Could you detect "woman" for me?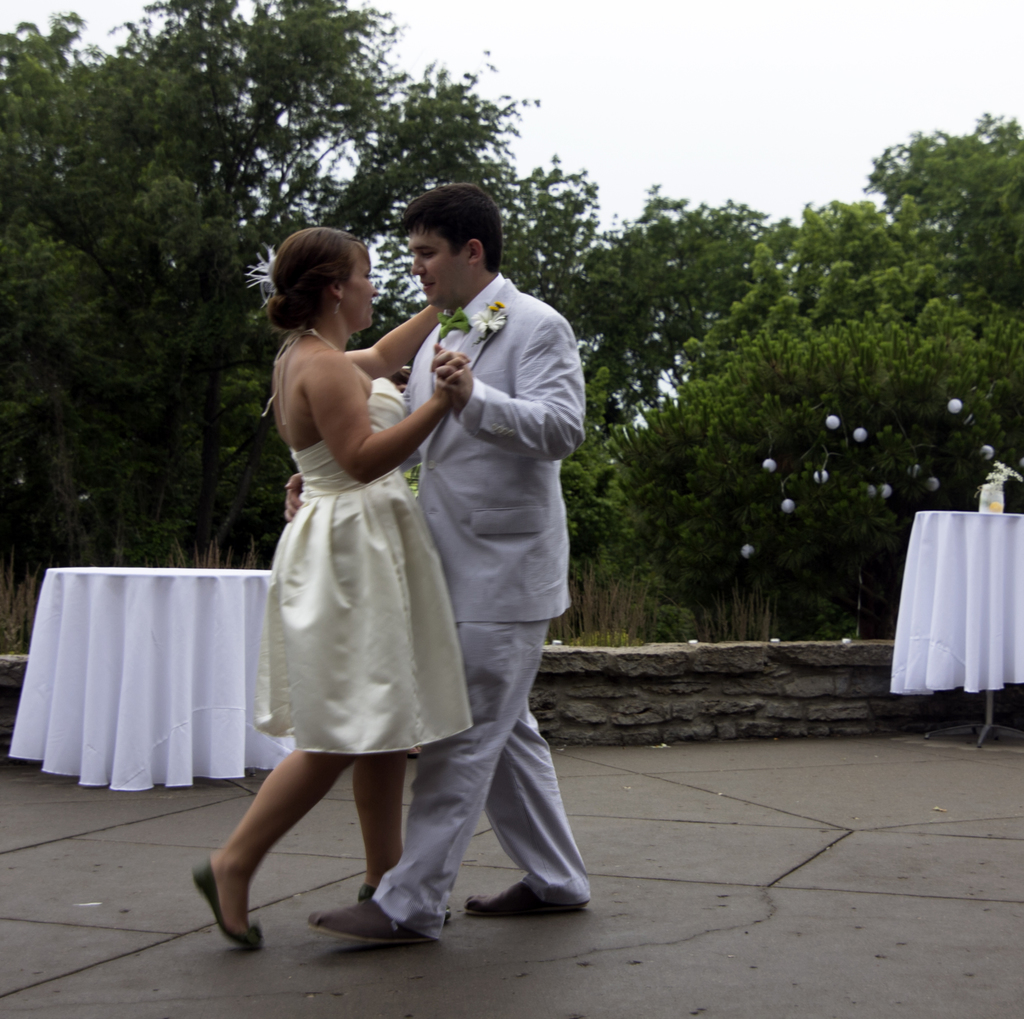
Detection result: {"left": 184, "top": 224, "right": 468, "bottom": 945}.
